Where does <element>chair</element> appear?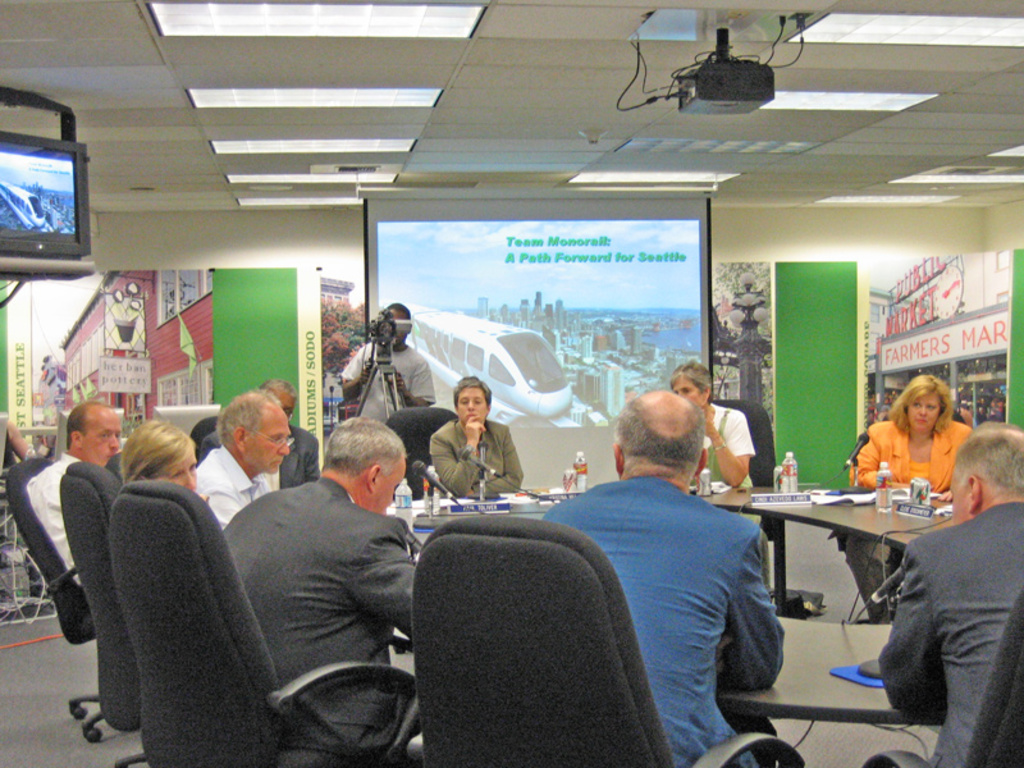
Appears at (54, 463, 421, 765).
